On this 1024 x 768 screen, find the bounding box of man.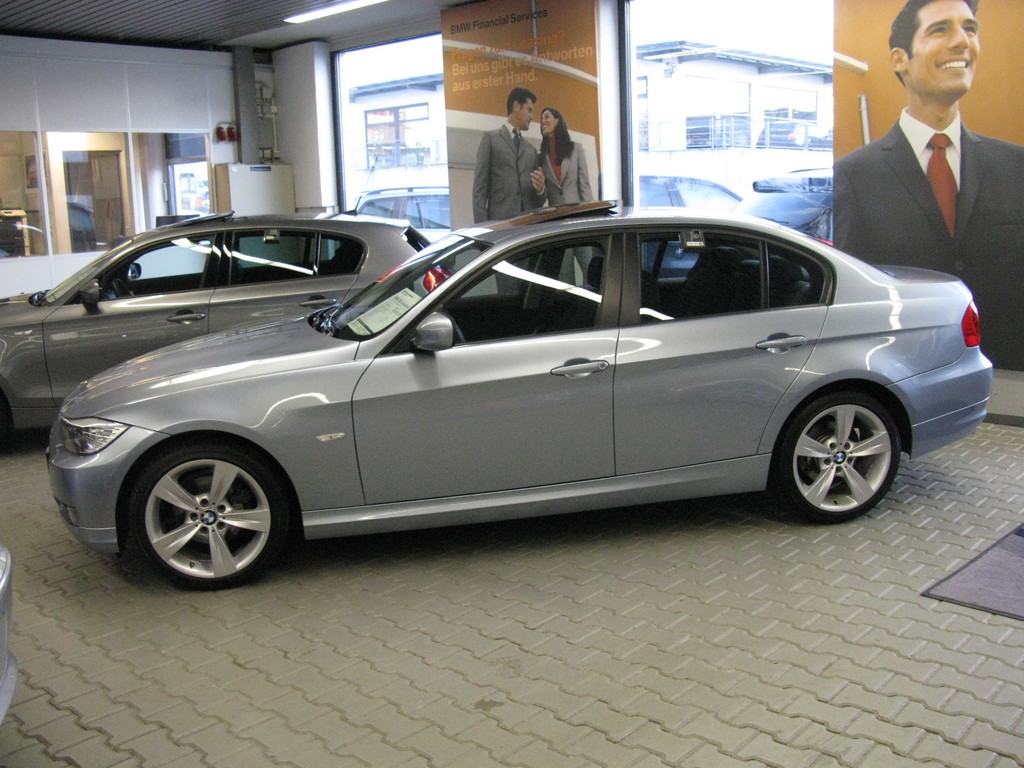
Bounding box: <region>469, 86, 551, 300</region>.
